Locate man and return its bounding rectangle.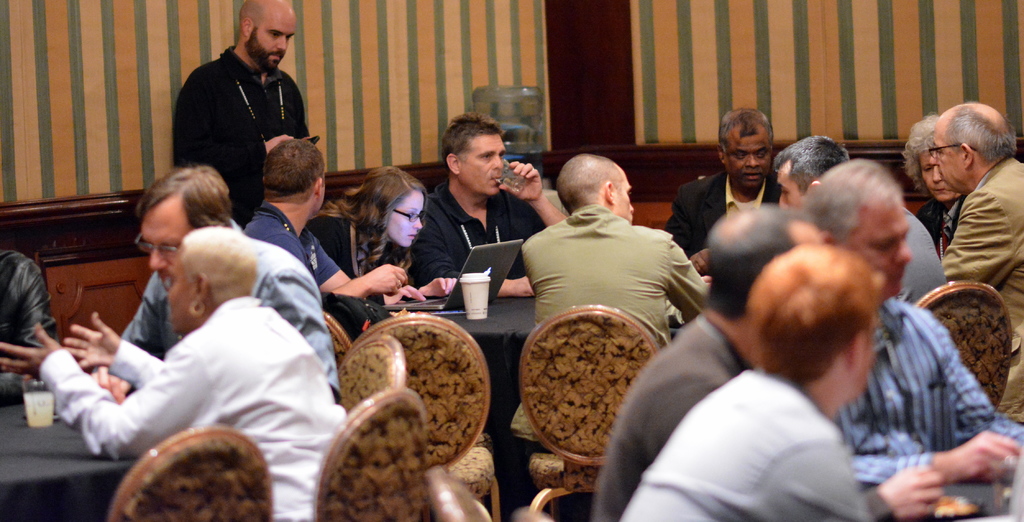
618/241/945/521.
